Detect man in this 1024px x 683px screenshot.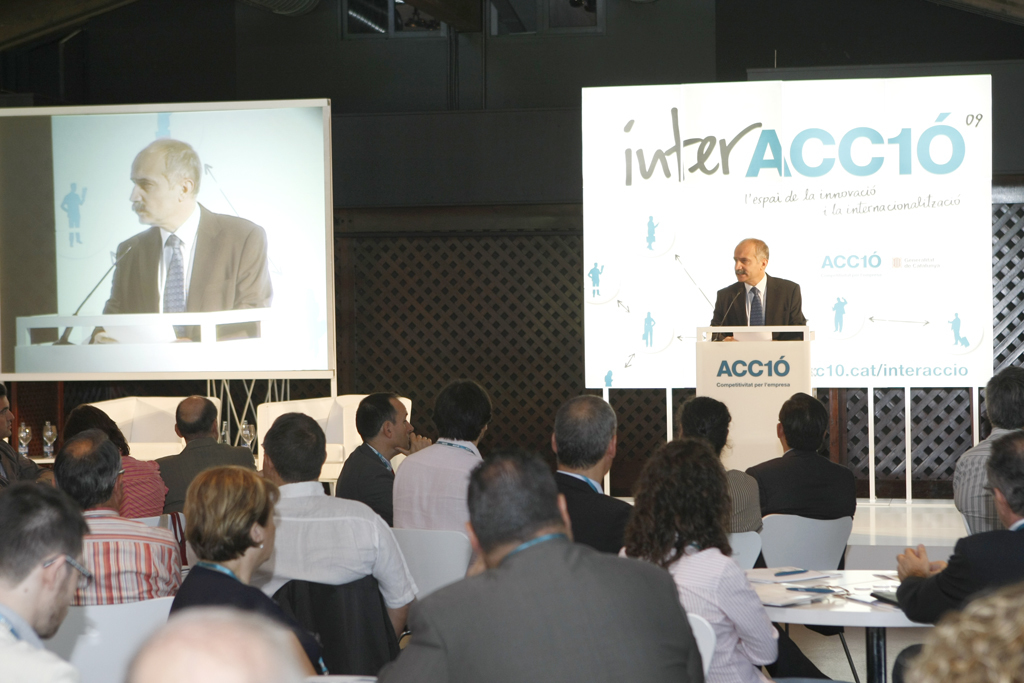
Detection: 392/454/694/679.
